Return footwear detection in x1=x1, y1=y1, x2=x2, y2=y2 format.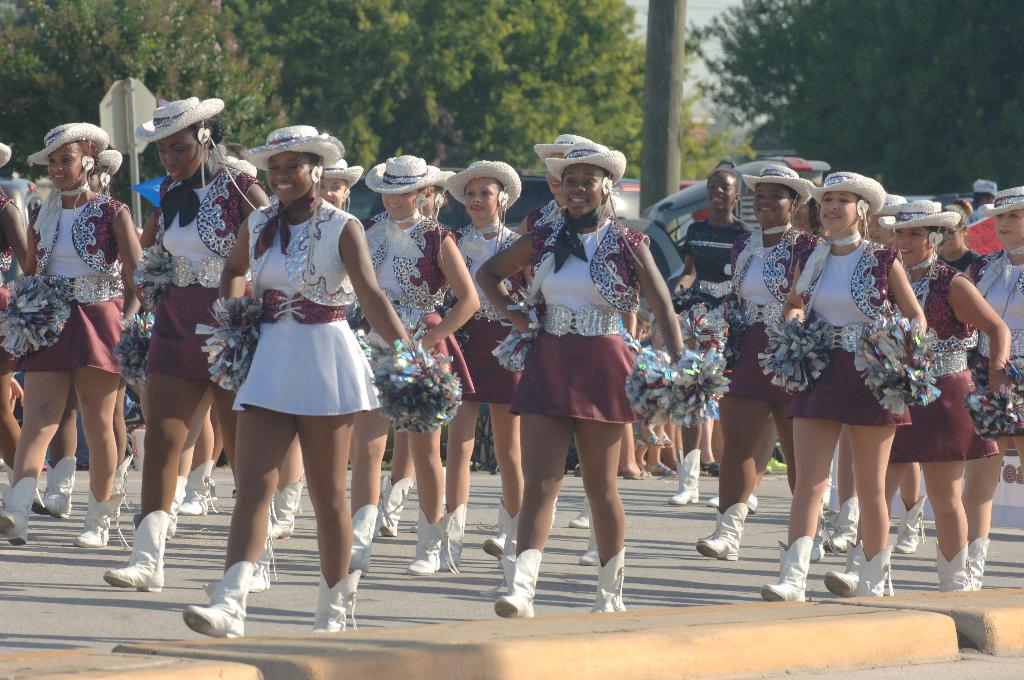
x1=493, y1=552, x2=540, y2=617.
